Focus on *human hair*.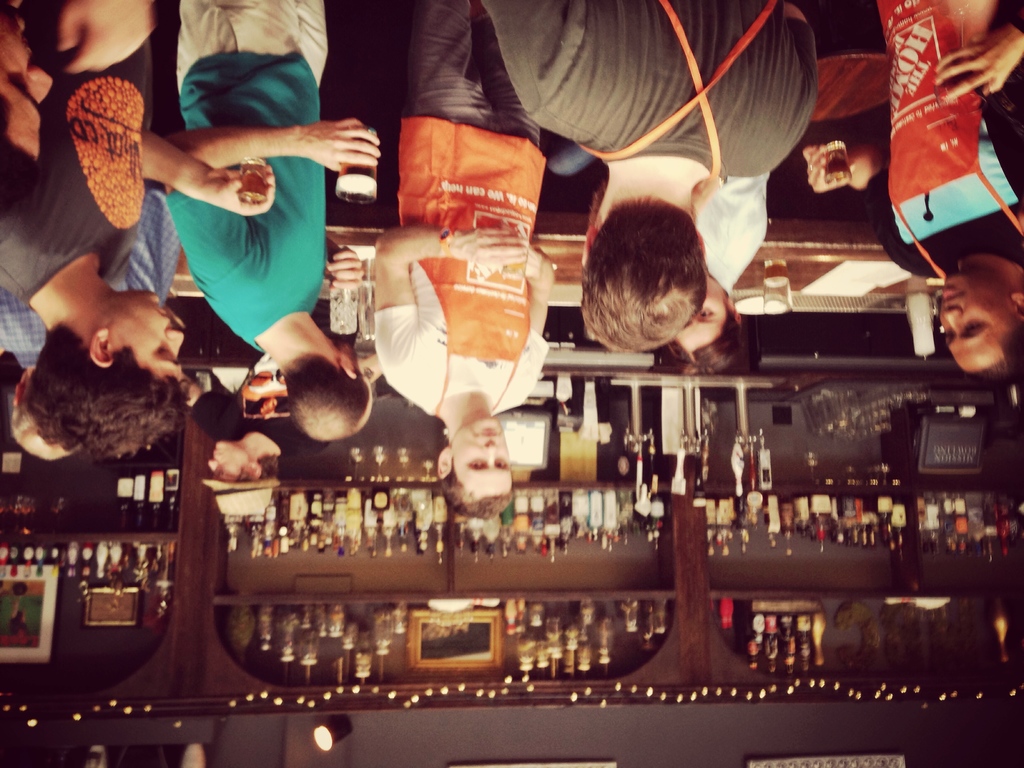
Focused at left=963, top=321, right=1023, bottom=387.
